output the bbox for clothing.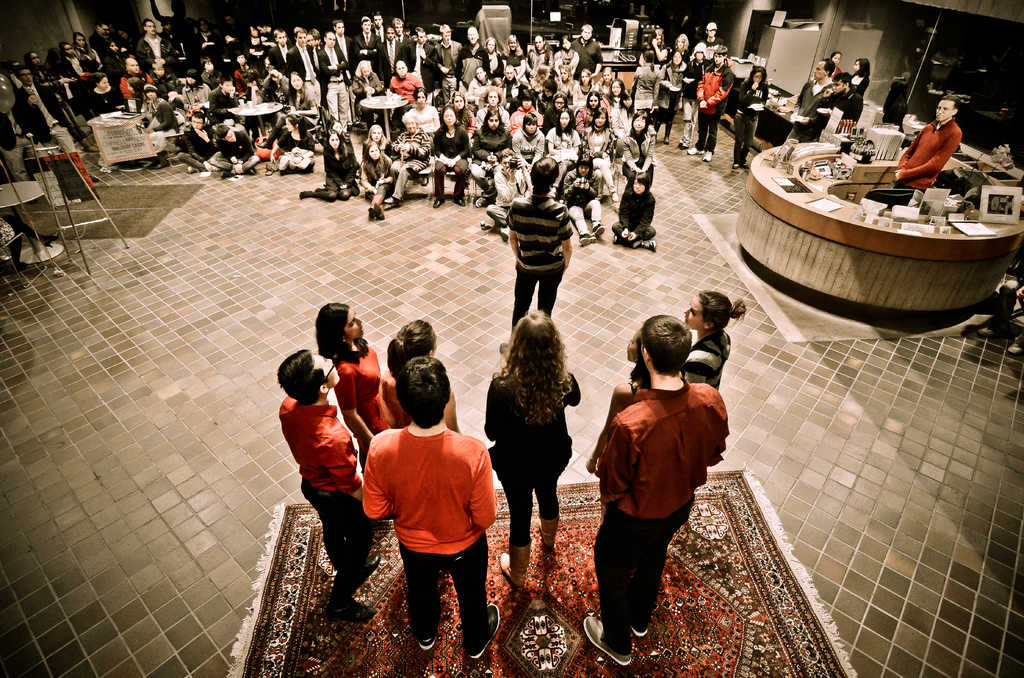
left=895, top=123, right=961, bottom=200.
